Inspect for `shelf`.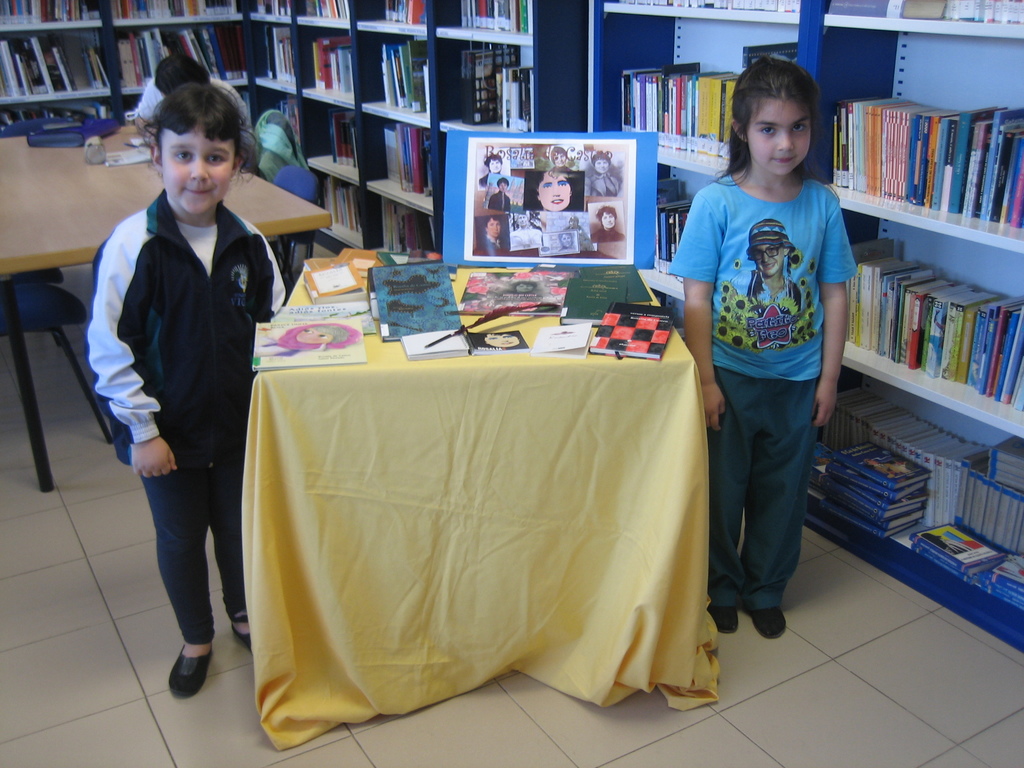
Inspection: 246/86/300/147.
